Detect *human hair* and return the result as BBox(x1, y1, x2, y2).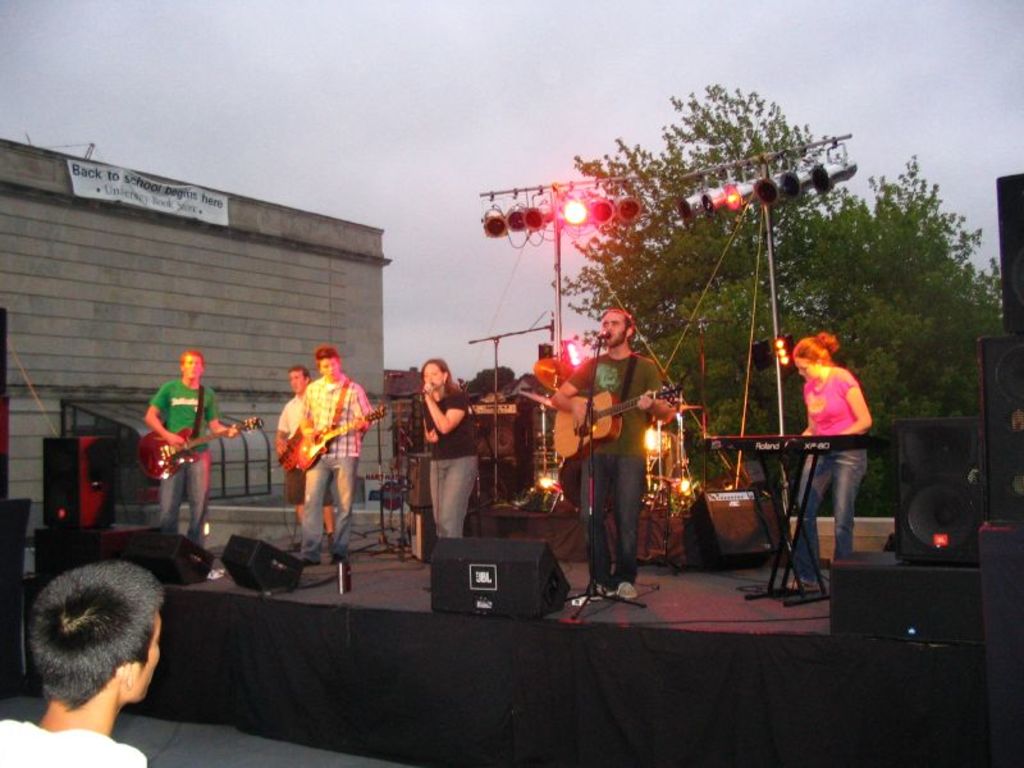
BBox(29, 559, 168, 714).
